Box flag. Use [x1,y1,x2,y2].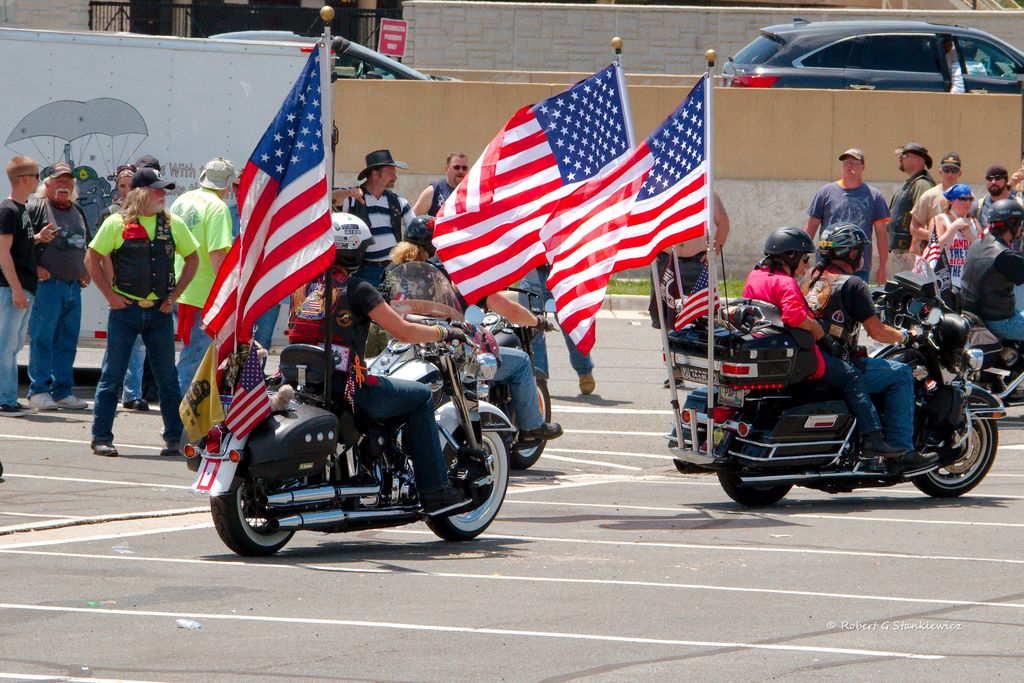
[438,49,735,350].
